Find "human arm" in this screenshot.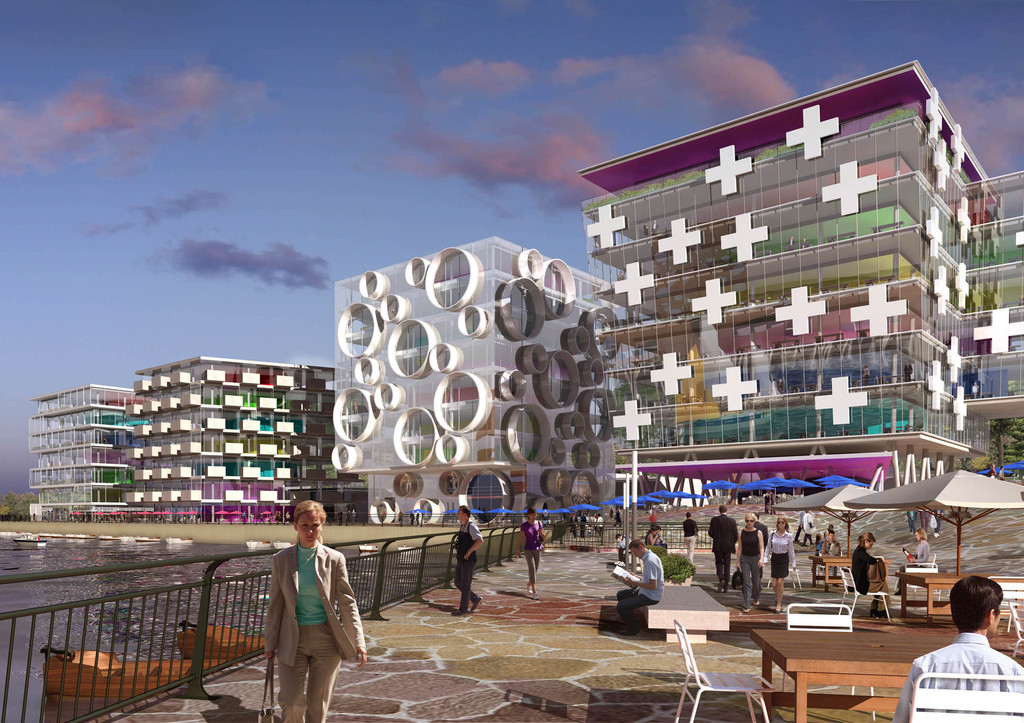
The bounding box for "human arm" is 761 534 766 559.
